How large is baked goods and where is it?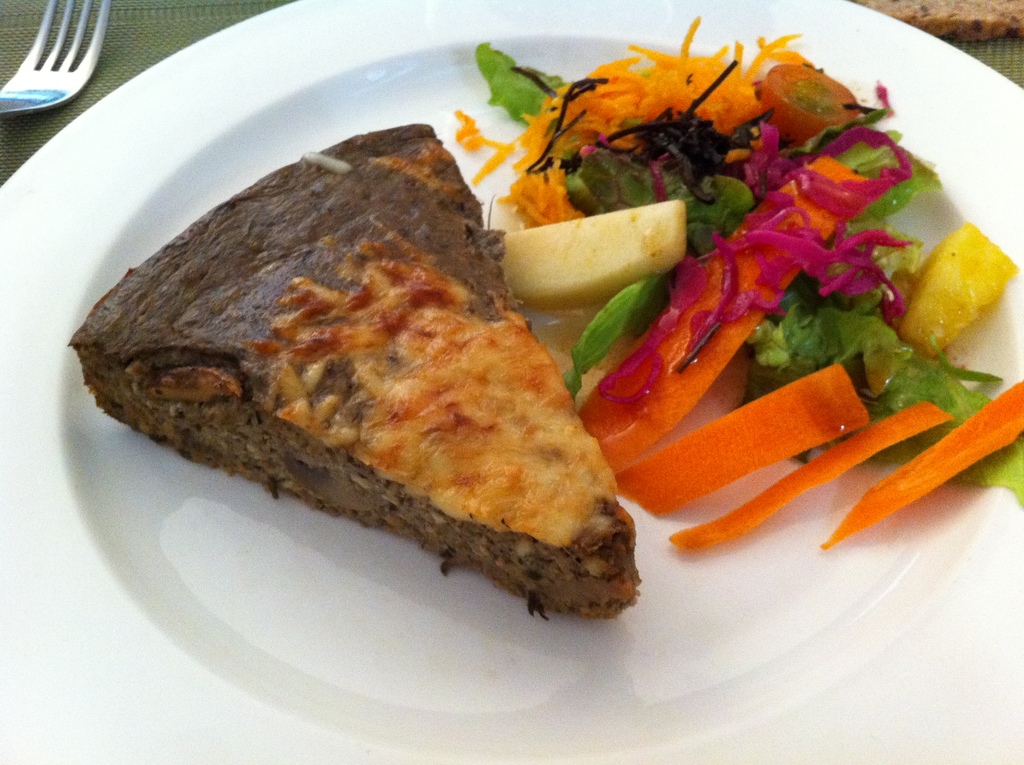
Bounding box: (67, 112, 644, 625).
